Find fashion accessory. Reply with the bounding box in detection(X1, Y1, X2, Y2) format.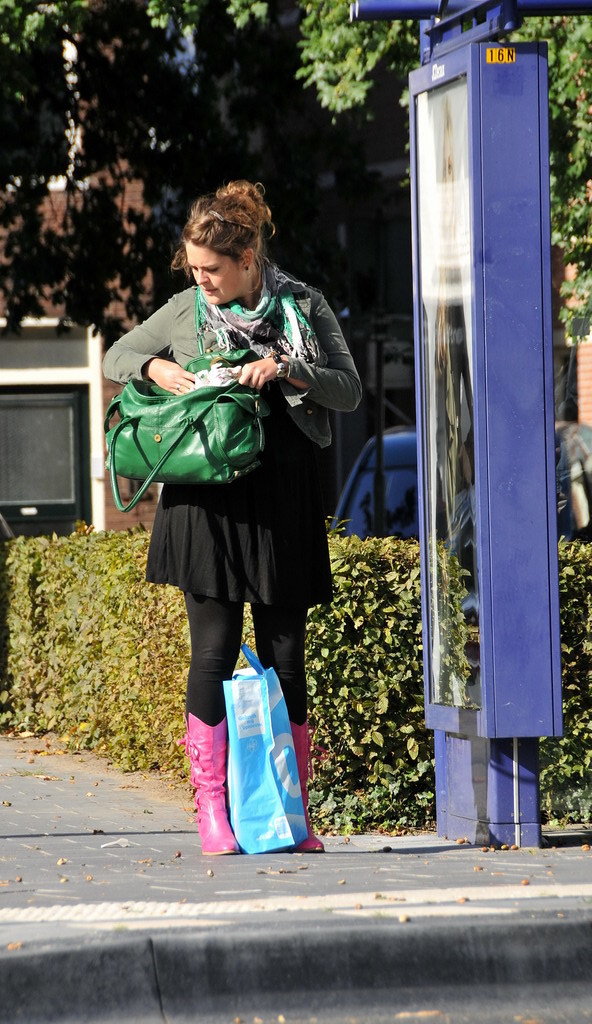
detection(267, 352, 293, 388).
